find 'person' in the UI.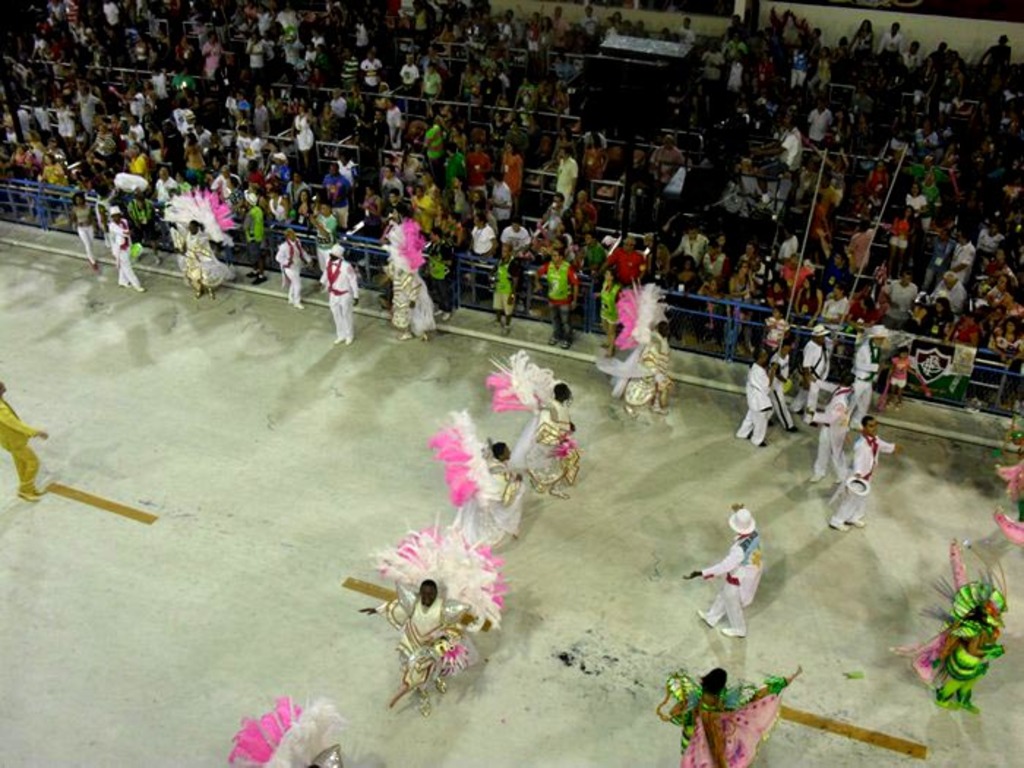
UI element at 846/320/889/429.
